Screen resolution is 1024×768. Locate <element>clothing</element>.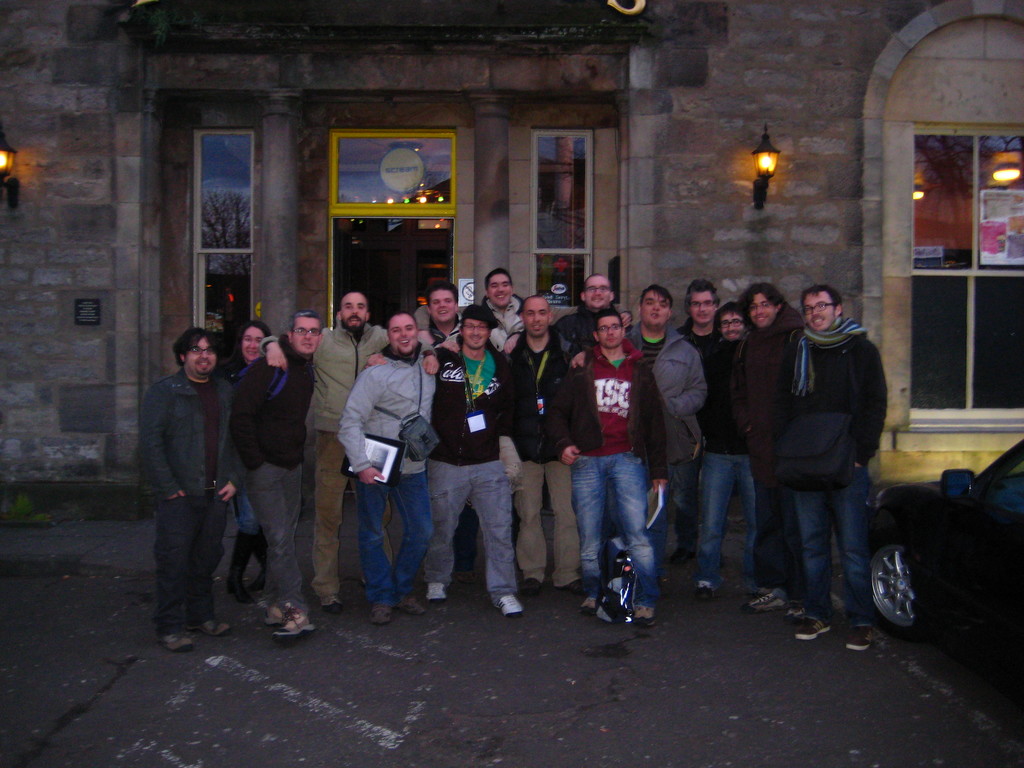
429/335/522/592.
